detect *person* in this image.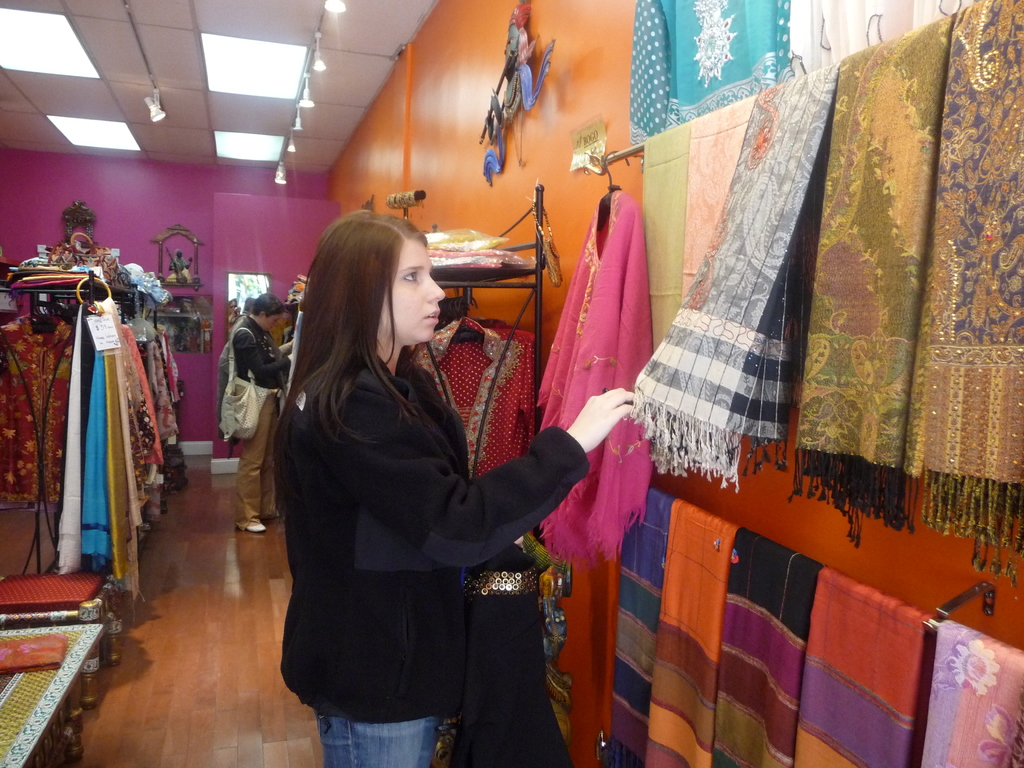
Detection: left=227, top=301, right=298, bottom=531.
